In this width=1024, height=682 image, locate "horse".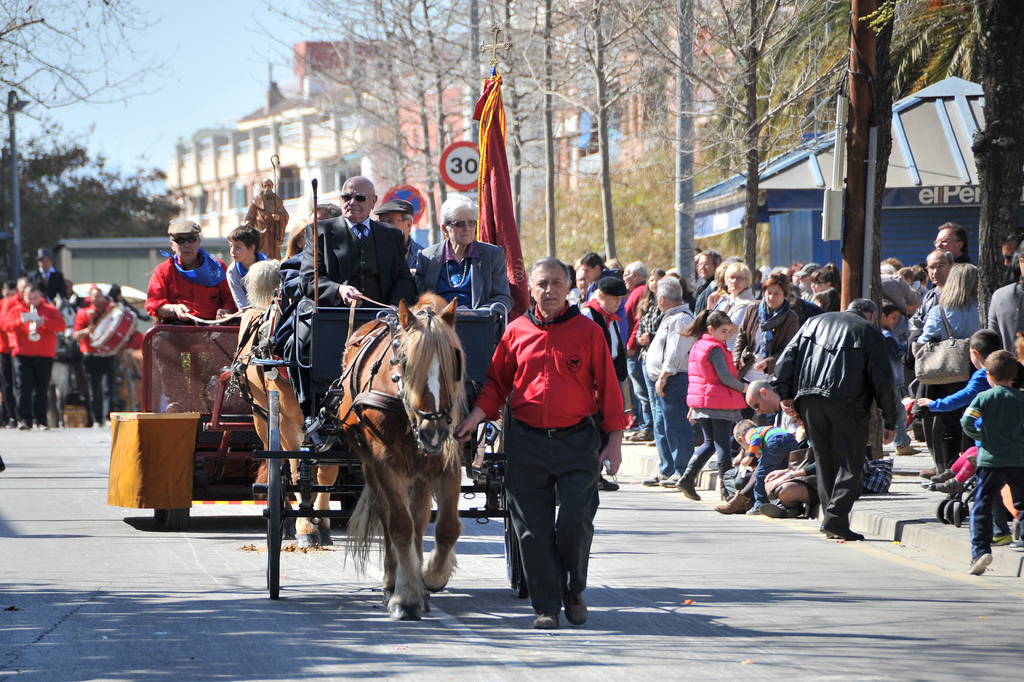
Bounding box: (235,305,345,545).
